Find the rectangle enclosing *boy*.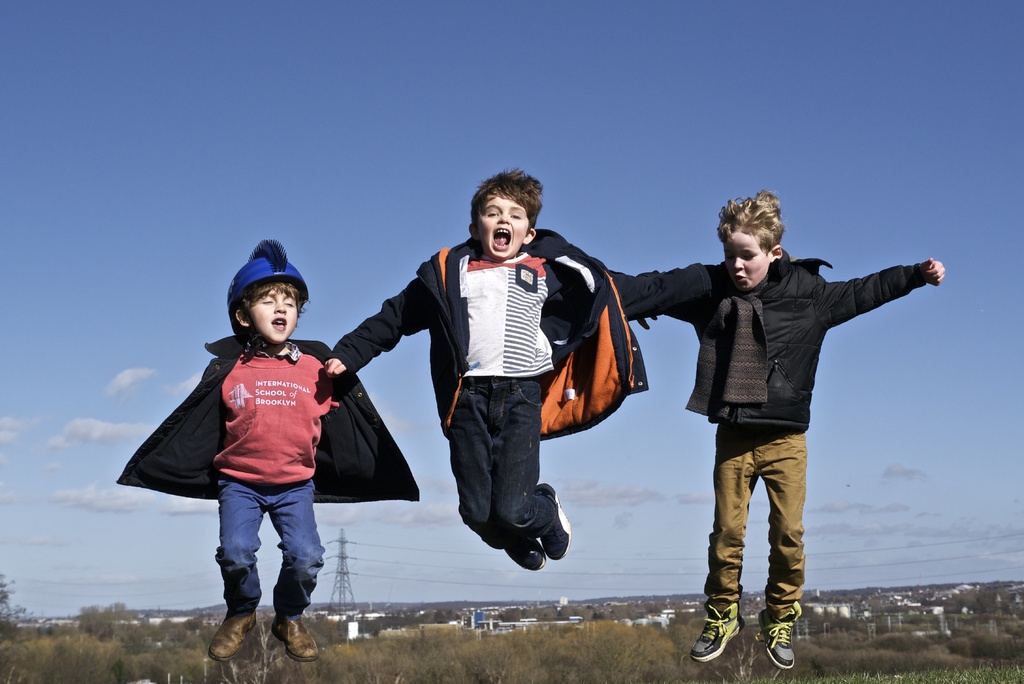
319 166 729 571.
